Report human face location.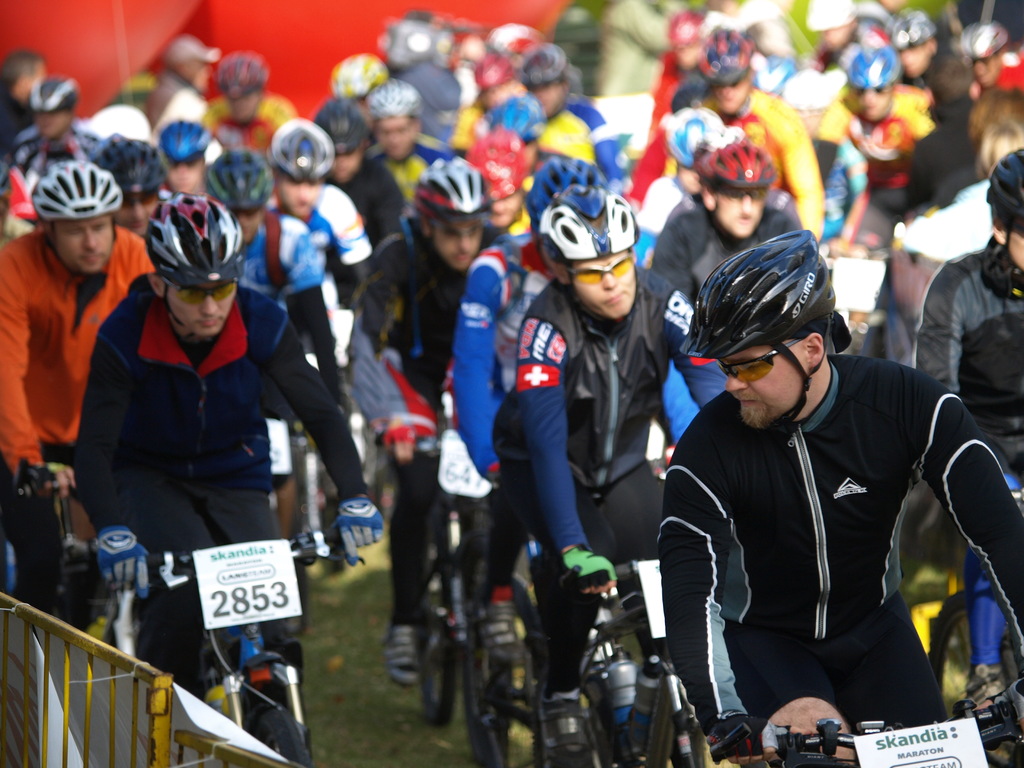
Report: Rect(435, 225, 483, 273).
